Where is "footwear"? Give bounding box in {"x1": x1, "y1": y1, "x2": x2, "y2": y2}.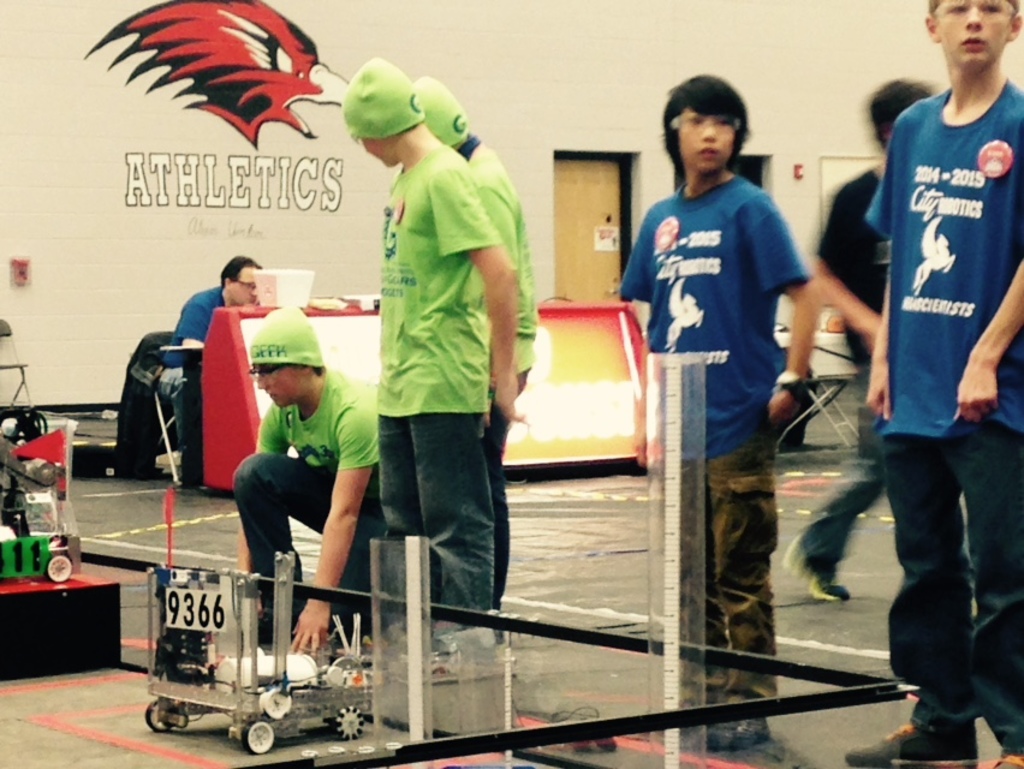
{"x1": 781, "y1": 536, "x2": 851, "y2": 604}.
